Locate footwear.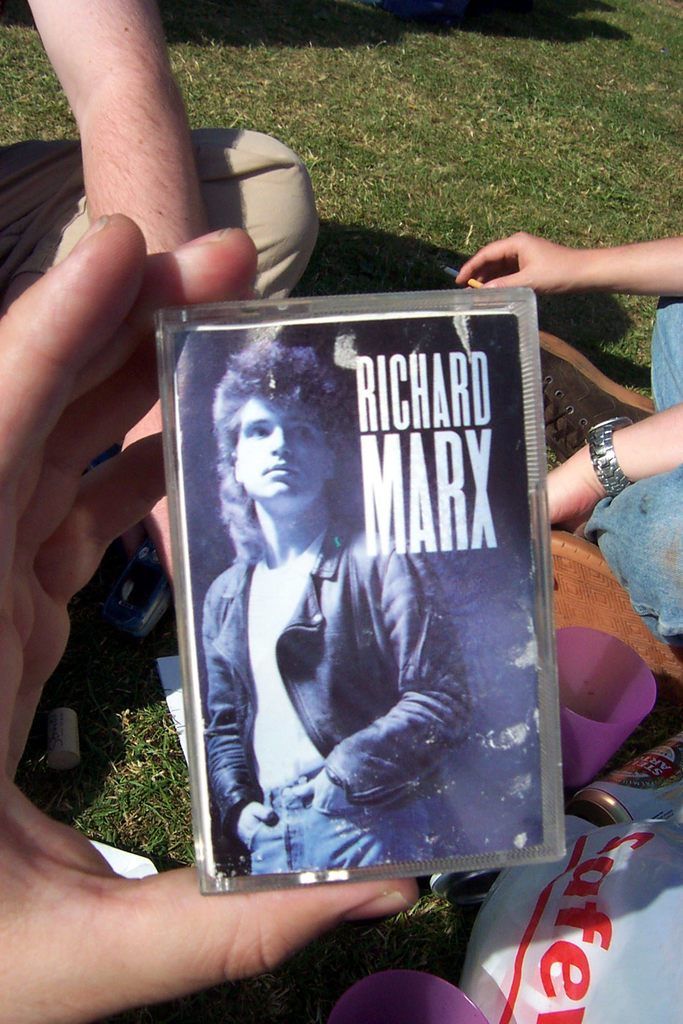
Bounding box: x1=539, y1=352, x2=653, y2=461.
